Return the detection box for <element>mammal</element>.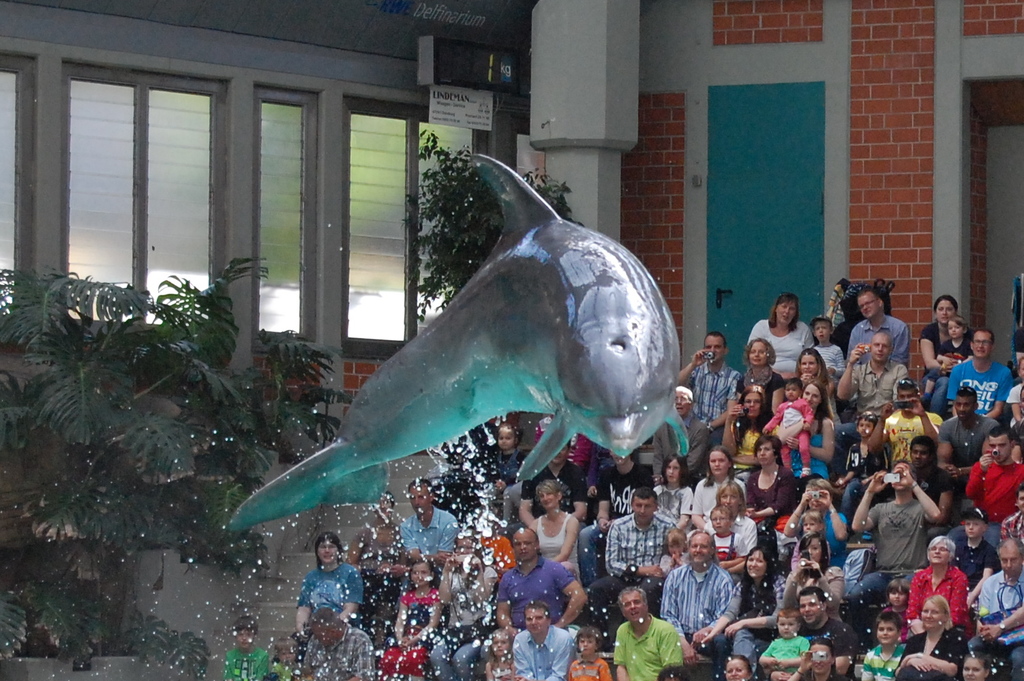
Rect(922, 293, 974, 388).
